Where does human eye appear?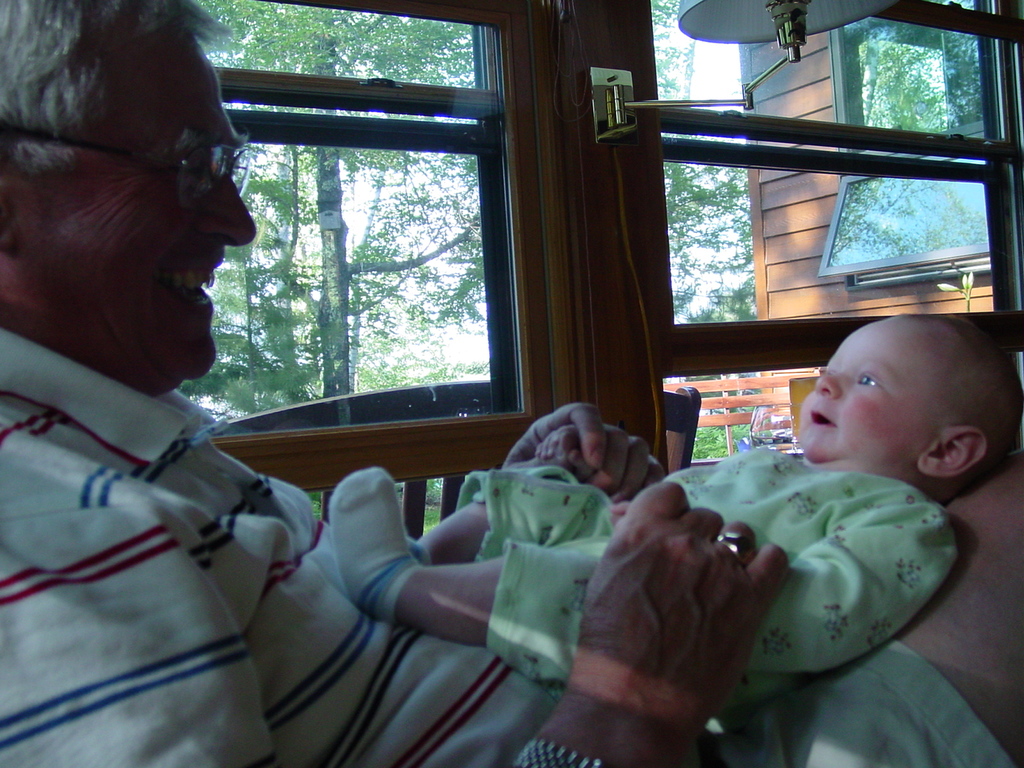
Appears at x1=851 y1=369 x2=886 y2=389.
